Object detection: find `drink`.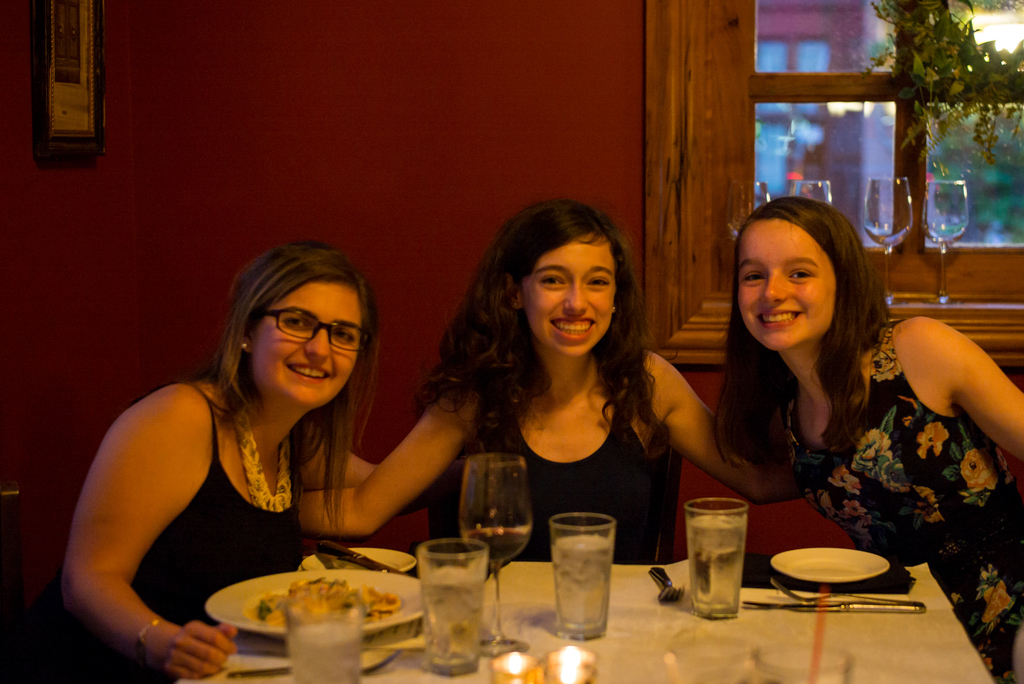
285/589/360/680.
